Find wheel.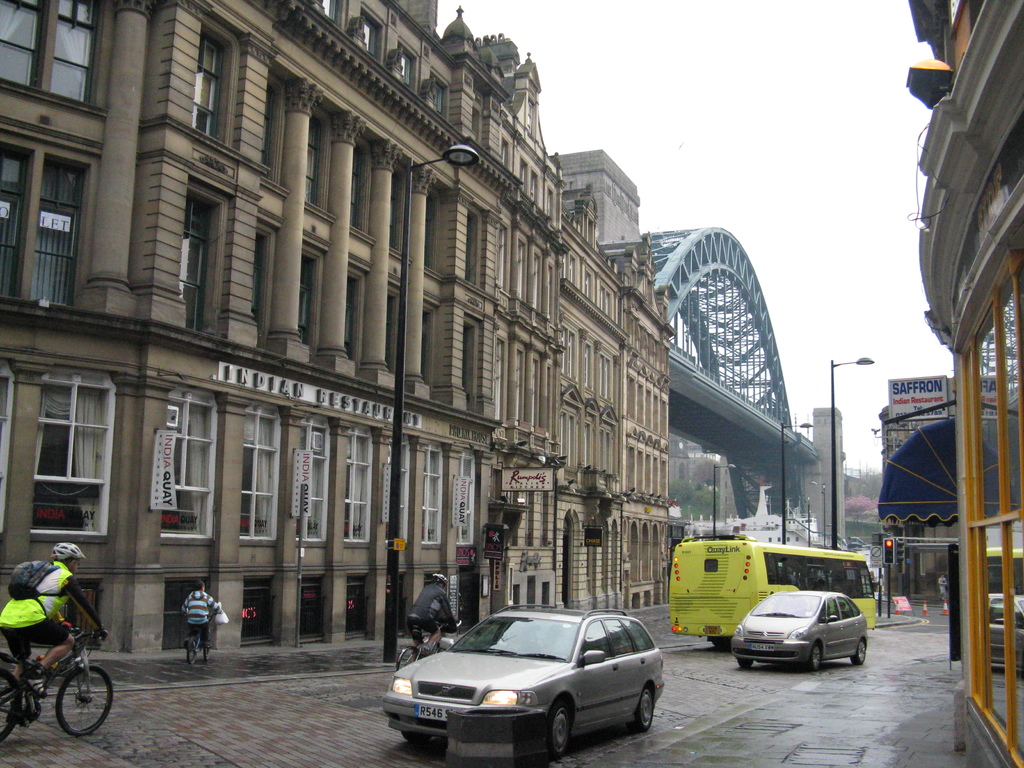
(544,704,572,751).
